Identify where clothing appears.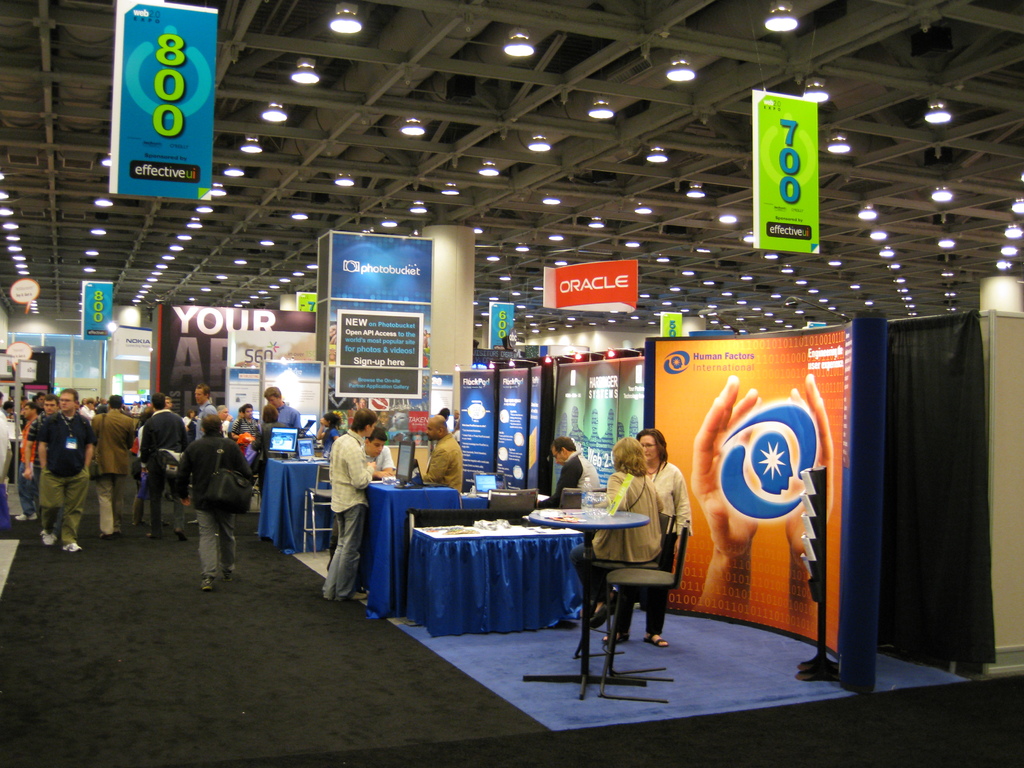
Appears at Rect(568, 472, 664, 601).
